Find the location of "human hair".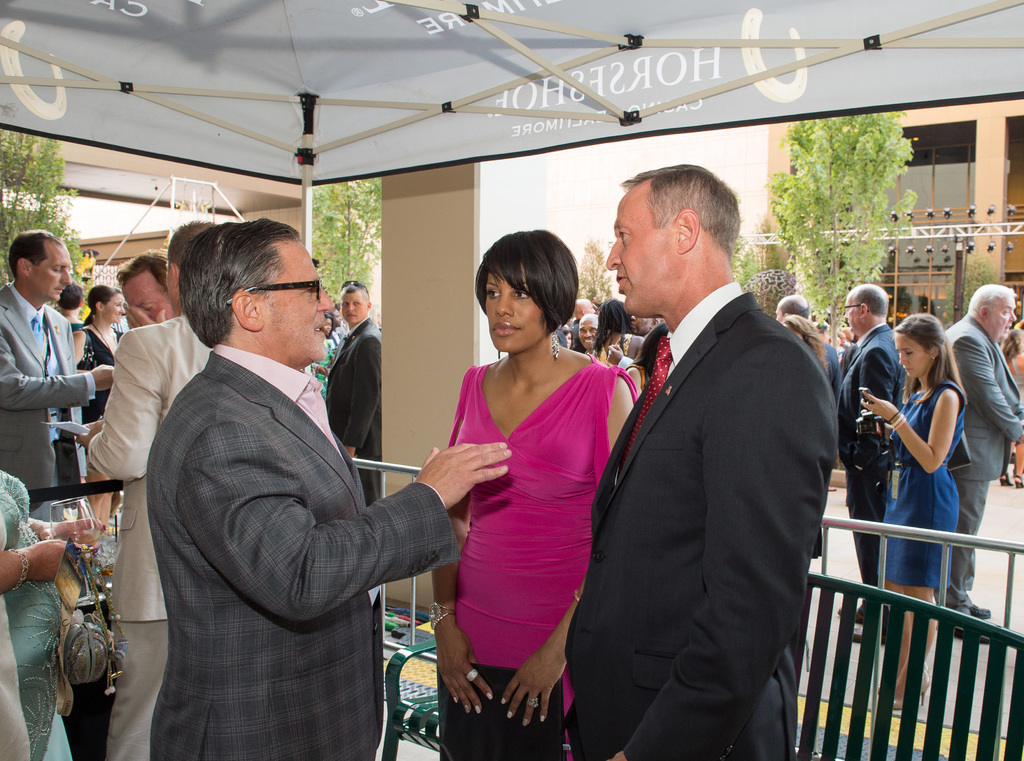
Location: 80,284,122,325.
